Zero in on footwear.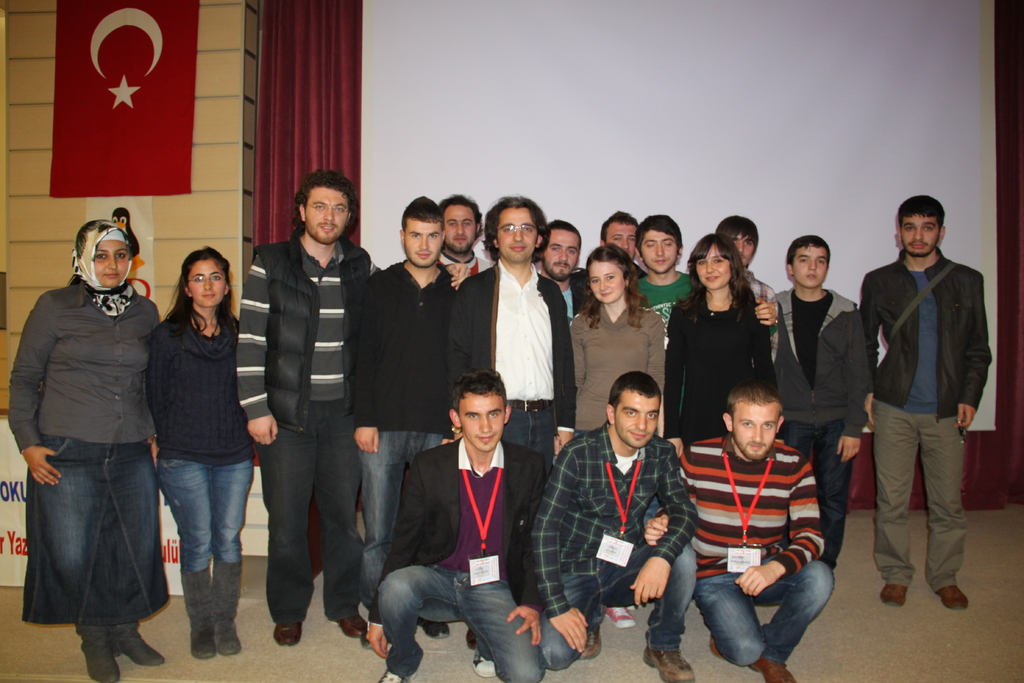
Zeroed in: [x1=579, y1=633, x2=608, y2=661].
